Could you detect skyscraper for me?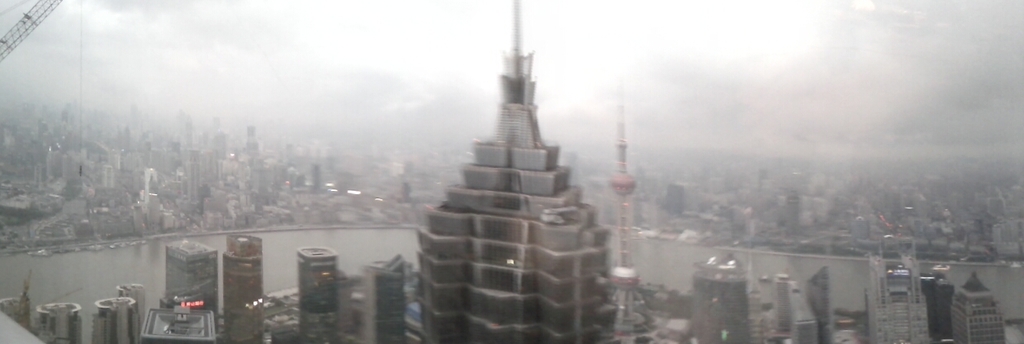
Detection result: (394,28,621,334).
